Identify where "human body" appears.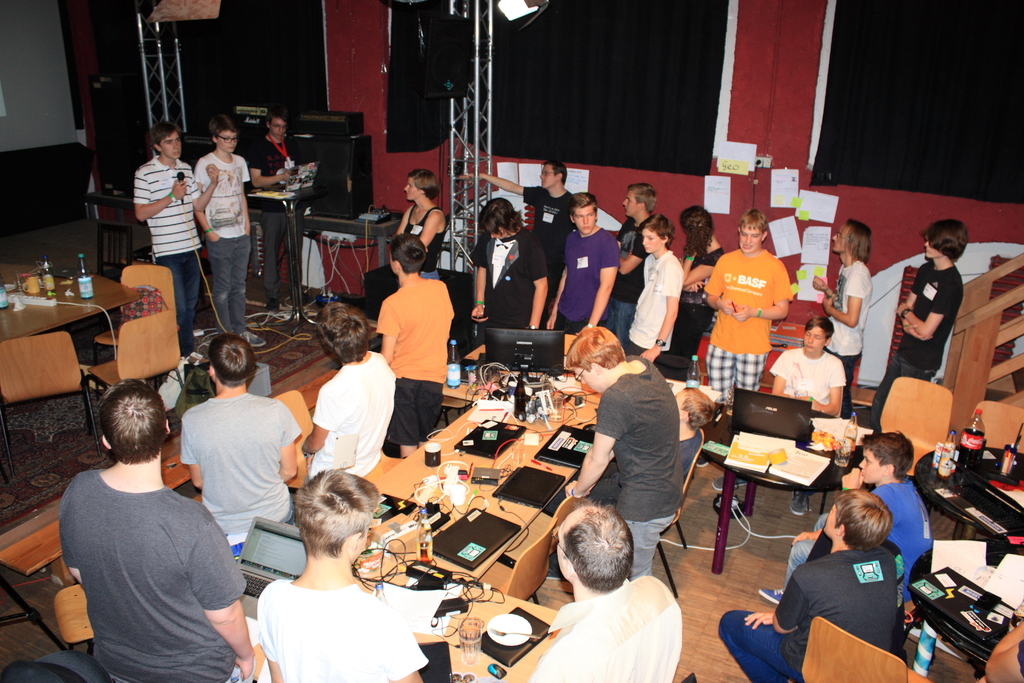
Appears at locate(294, 344, 397, 483).
